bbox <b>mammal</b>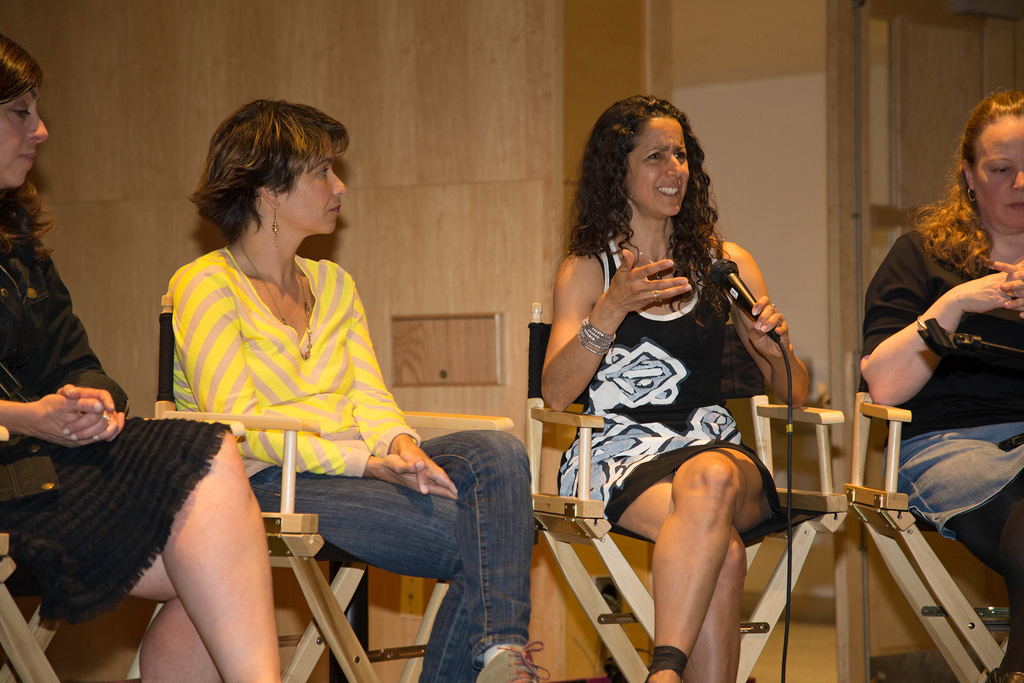
box(841, 89, 1023, 673)
